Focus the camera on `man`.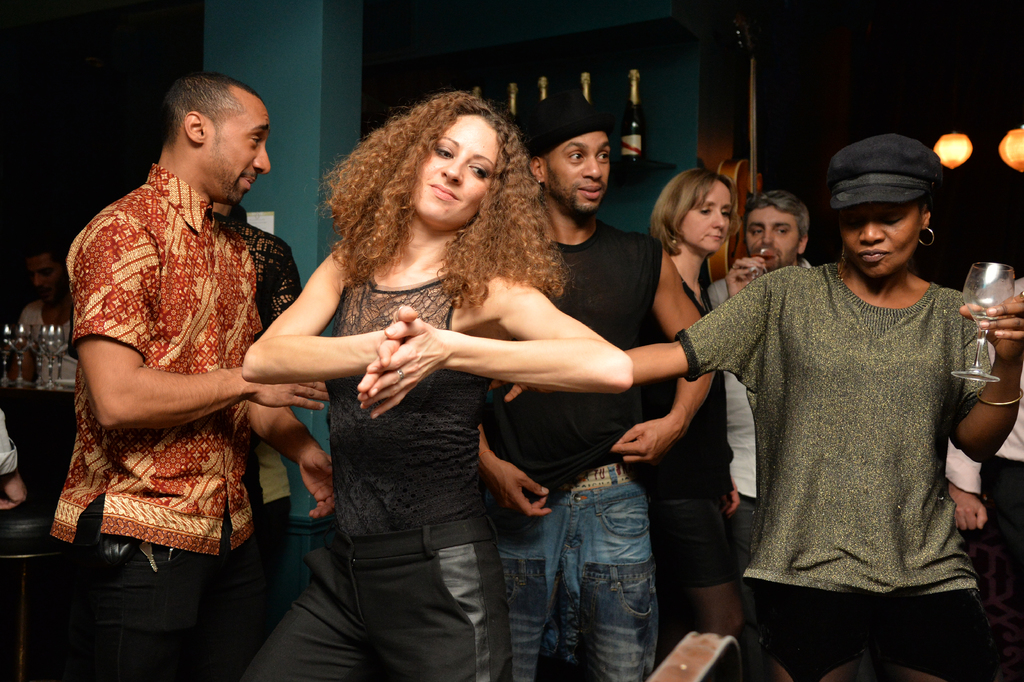
Focus region: (214,196,305,651).
